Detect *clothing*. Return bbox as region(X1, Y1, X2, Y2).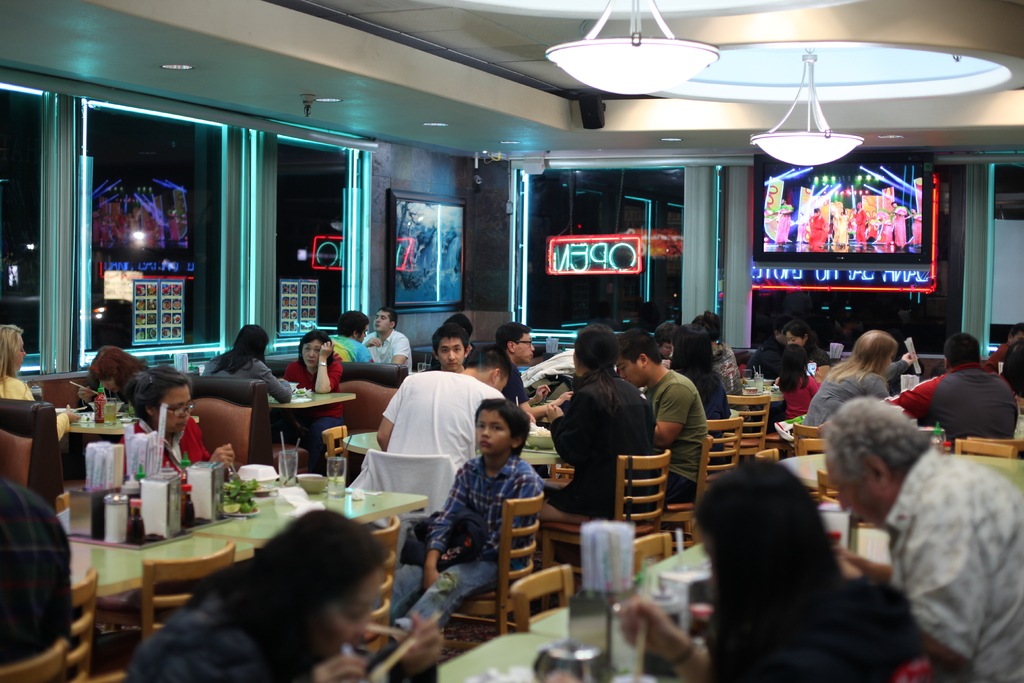
region(94, 375, 143, 409).
